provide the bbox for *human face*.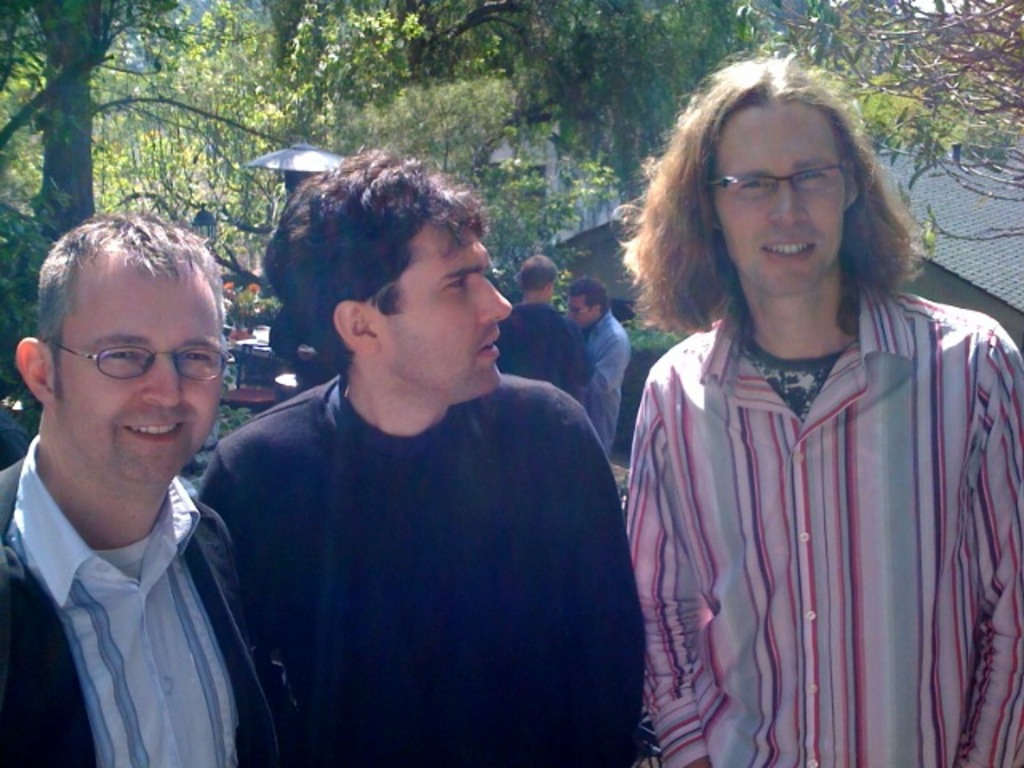
(left=54, top=250, right=218, bottom=493).
